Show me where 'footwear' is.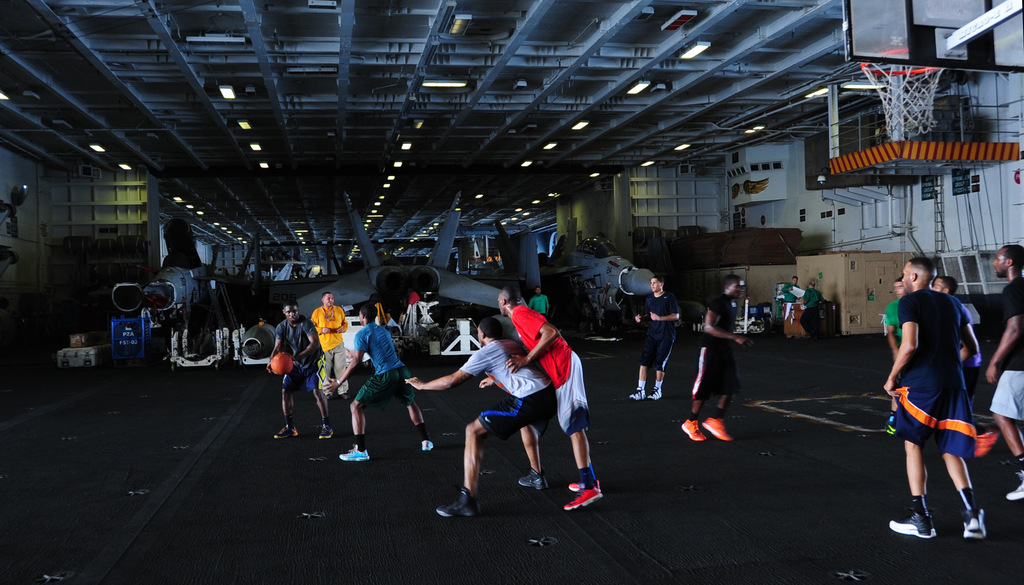
'footwear' is at (680, 419, 706, 441).
